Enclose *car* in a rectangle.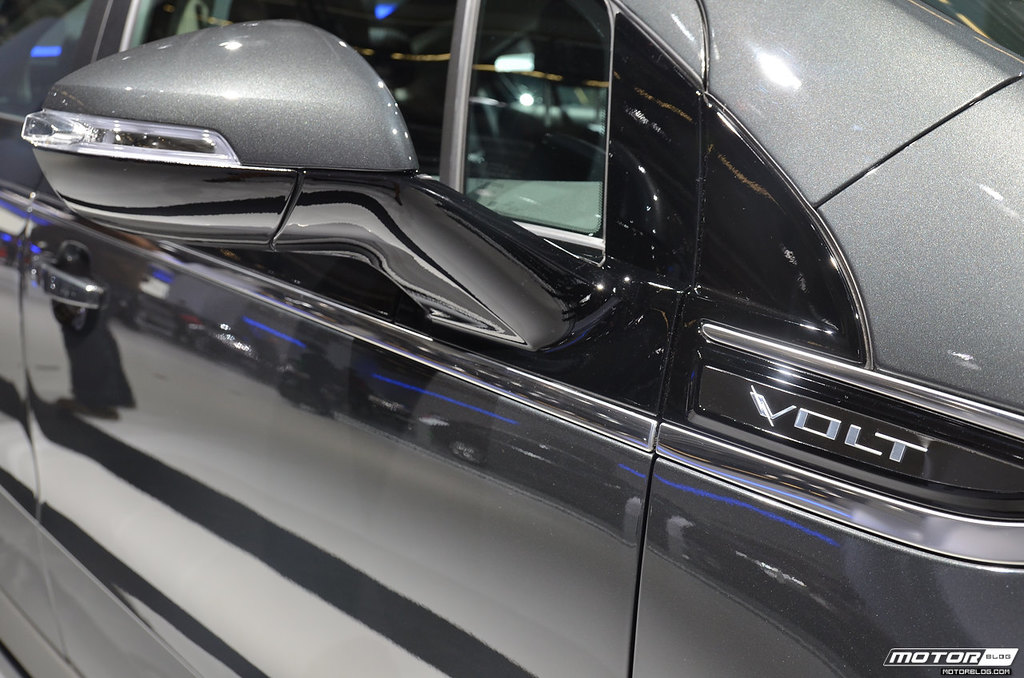
0, 0, 1023, 677.
